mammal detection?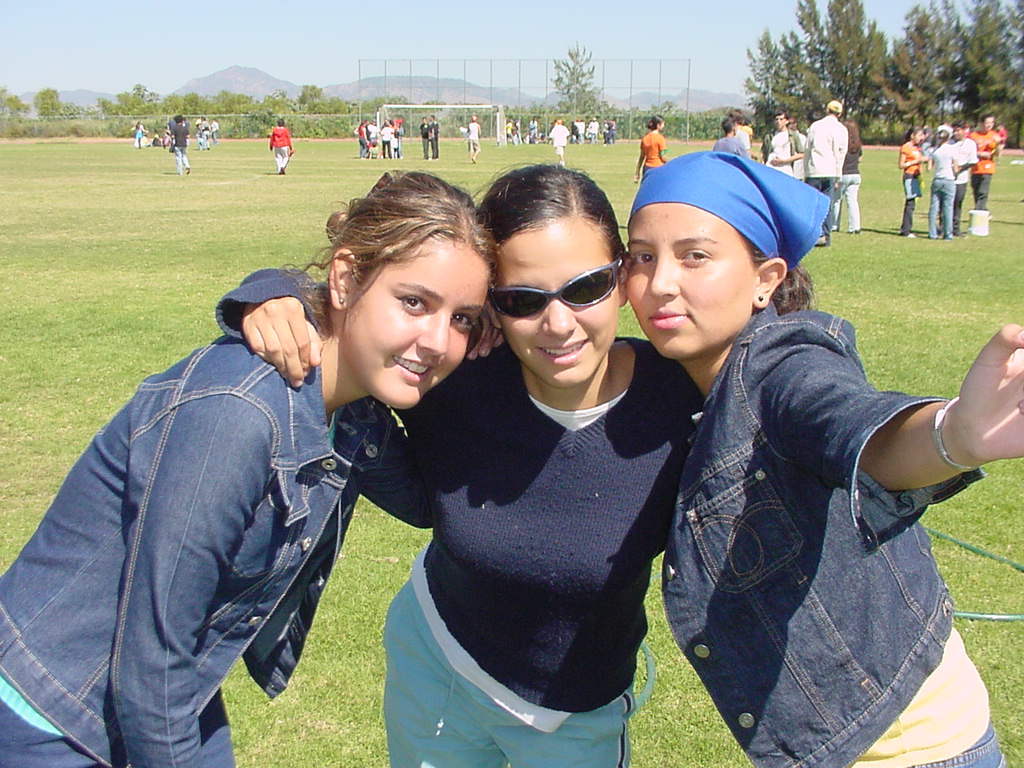
<box>208,158,702,767</box>
